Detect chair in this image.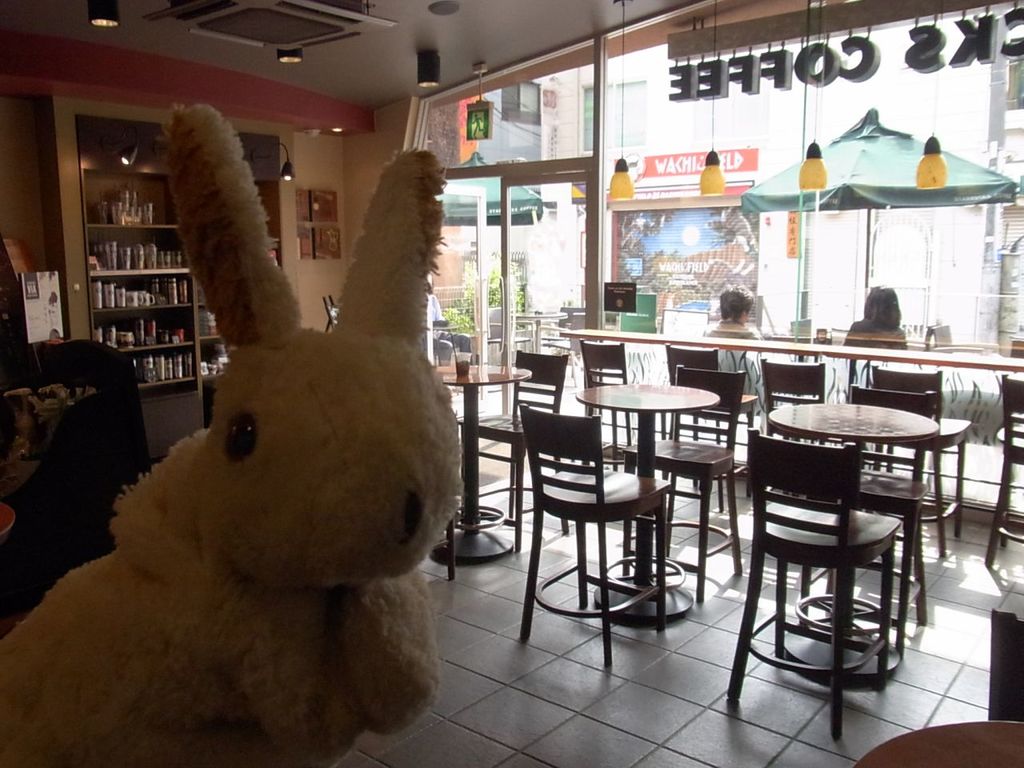
Detection: crop(666, 344, 720, 444).
